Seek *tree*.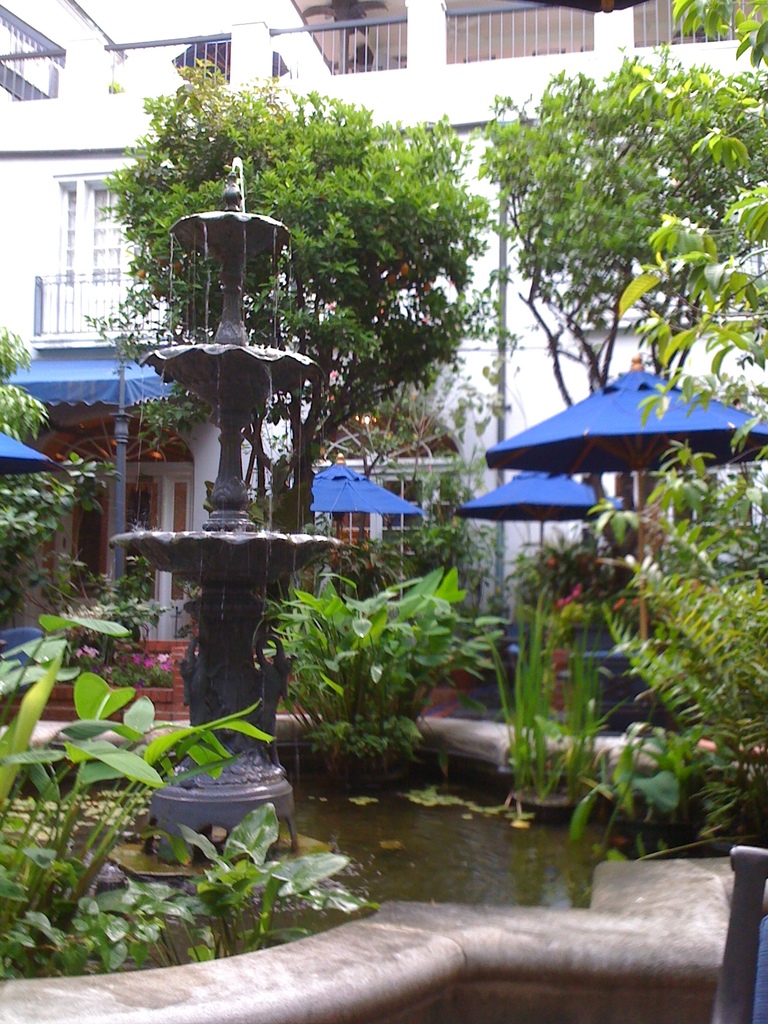
pyautogui.locateOnScreen(0, 319, 95, 573).
